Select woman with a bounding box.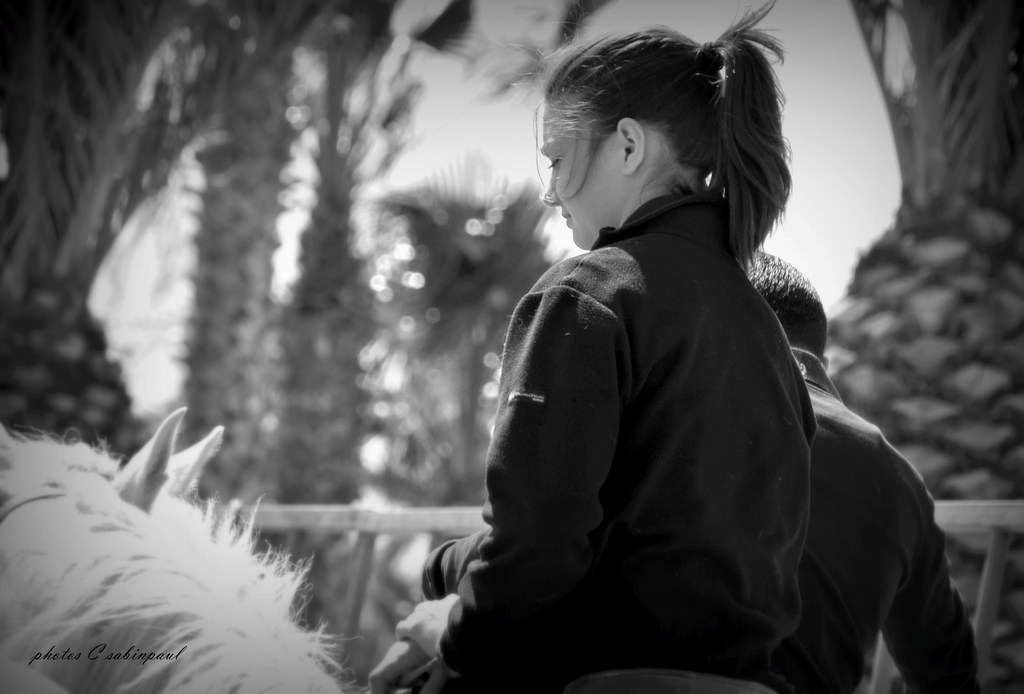
(x1=368, y1=0, x2=819, y2=693).
